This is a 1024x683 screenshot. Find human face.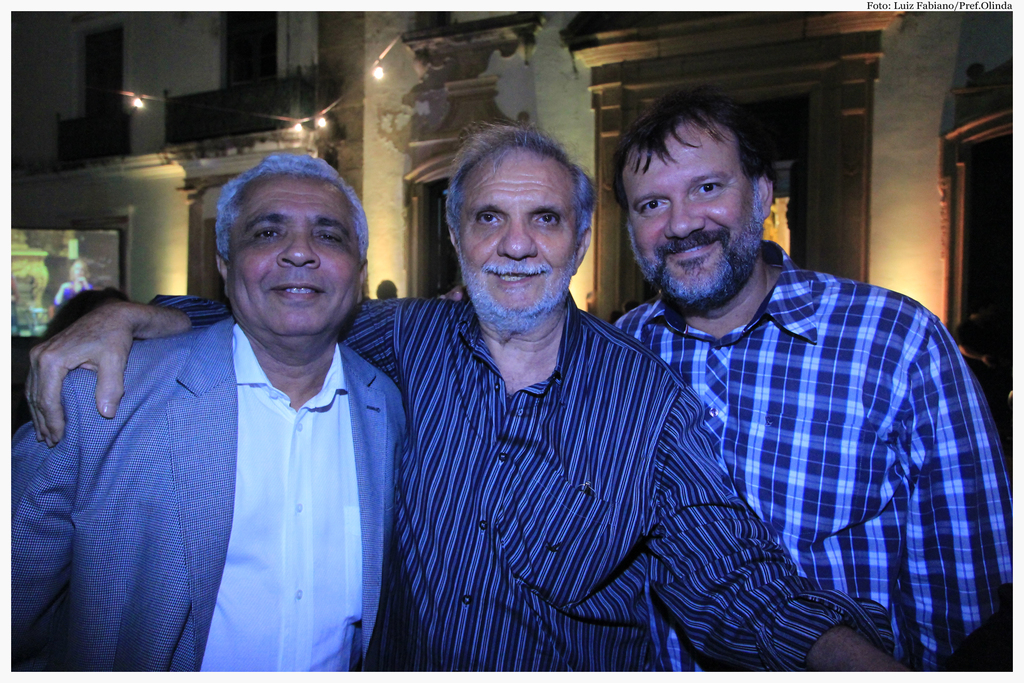
Bounding box: pyautogui.locateOnScreen(223, 173, 363, 342).
